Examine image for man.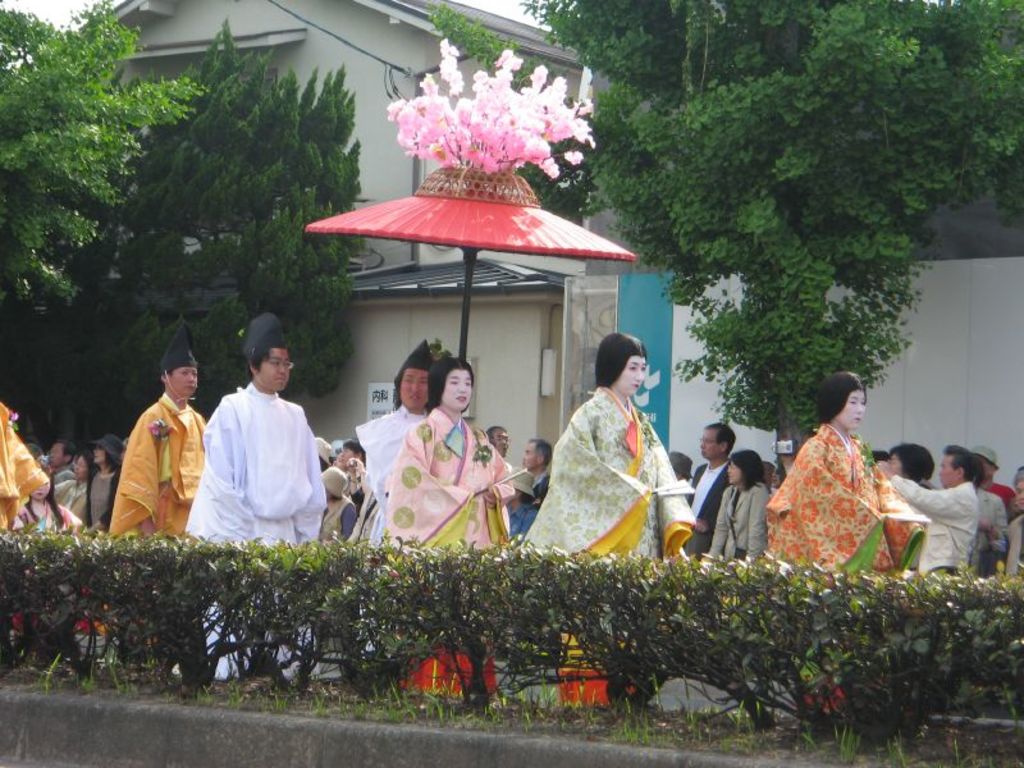
Examination result: pyautogui.locateOnScreen(46, 439, 77, 488).
